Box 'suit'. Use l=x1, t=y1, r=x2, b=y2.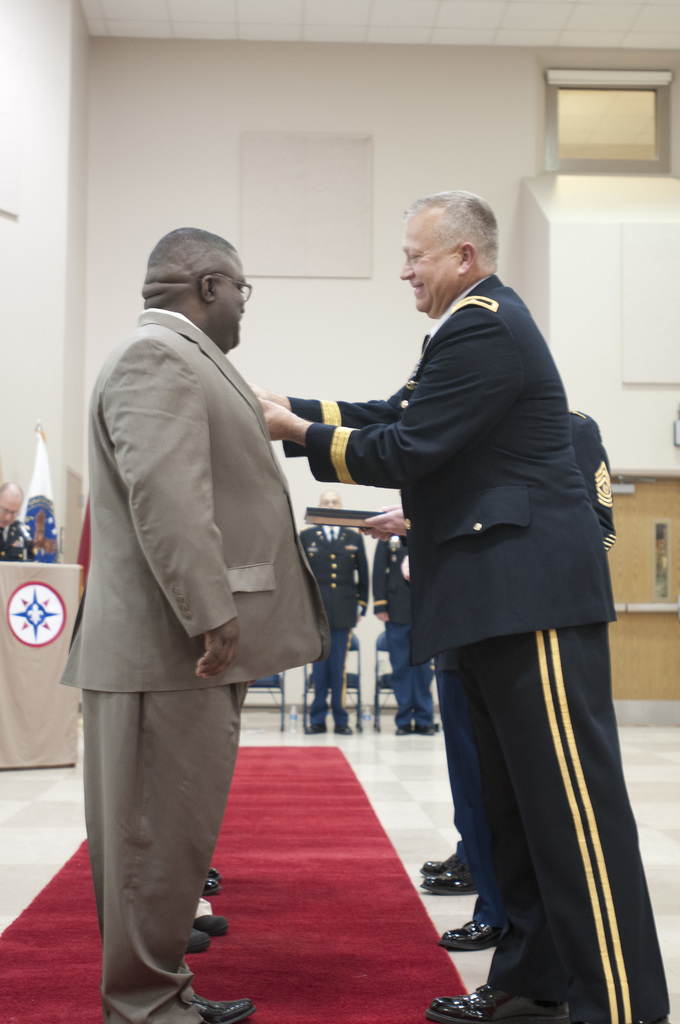
l=280, t=273, r=667, b=1023.
